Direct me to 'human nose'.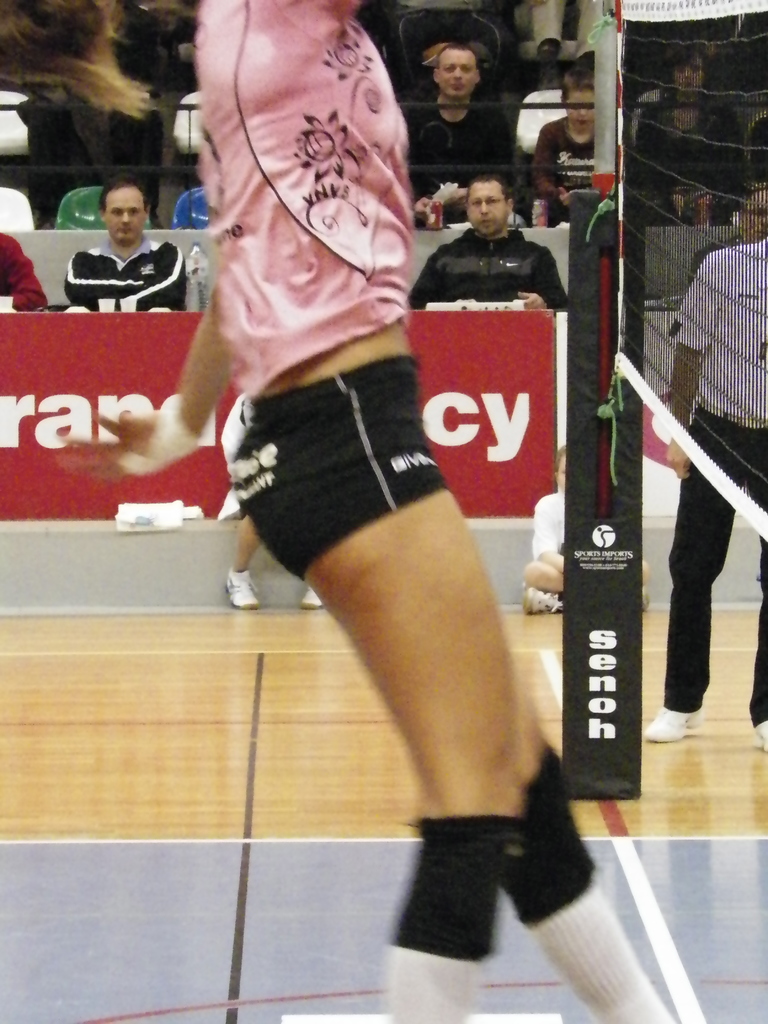
Direction: left=121, top=218, right=130, bottom=225.
